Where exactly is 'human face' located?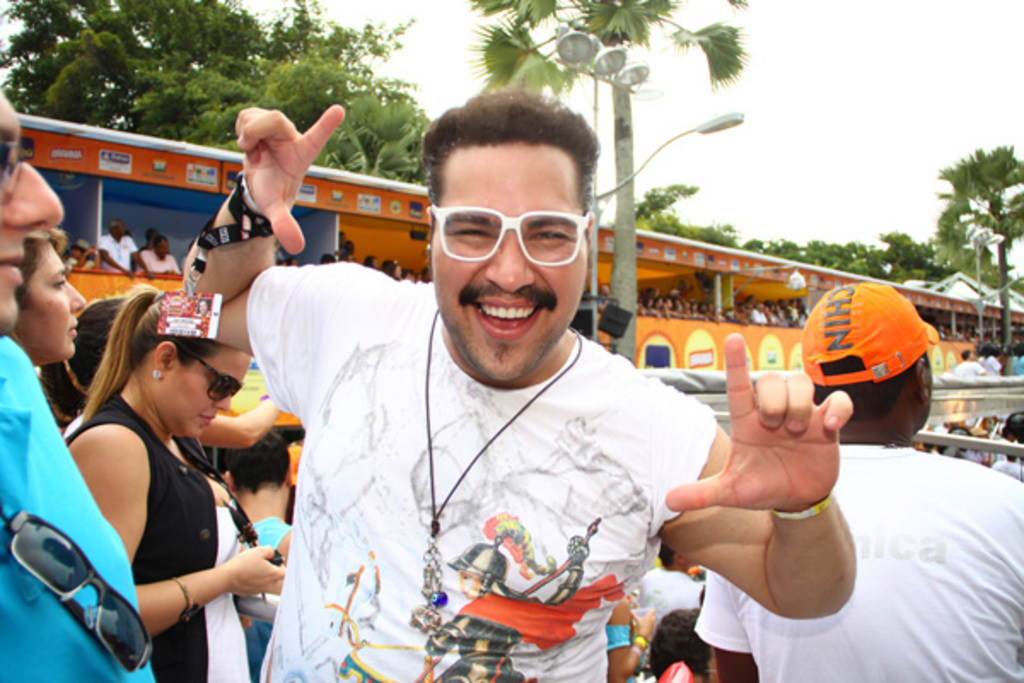
Its bounding box is bbox(0, 82, 70, 347).
